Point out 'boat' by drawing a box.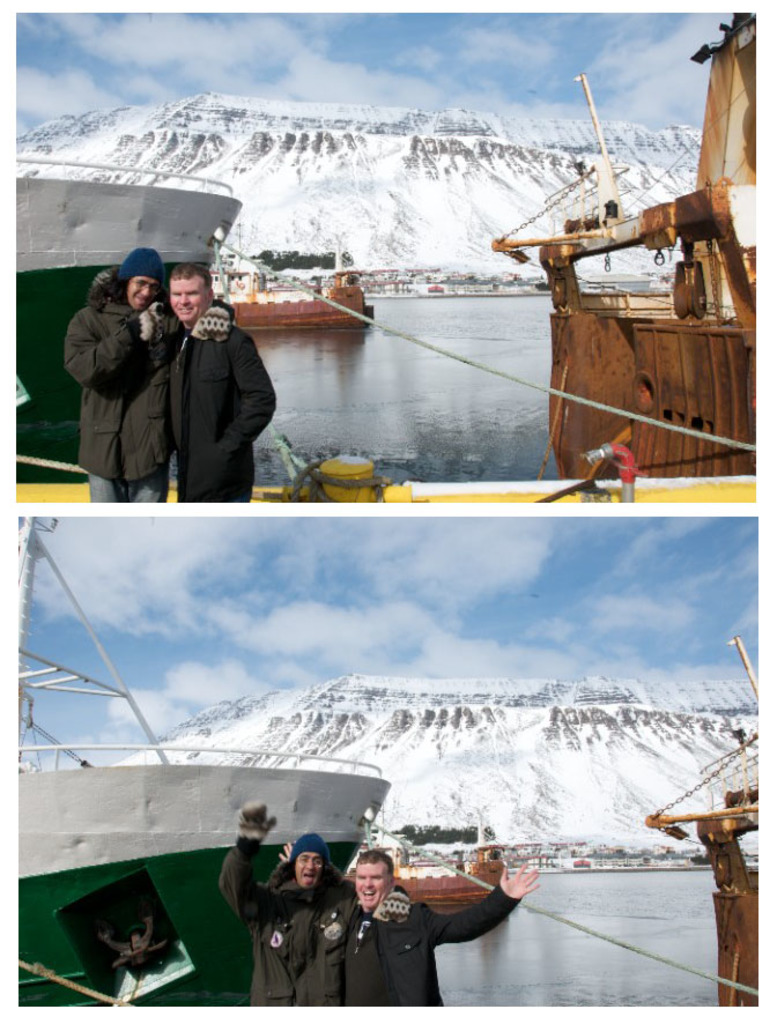
[12, 514, 402, 1007].
